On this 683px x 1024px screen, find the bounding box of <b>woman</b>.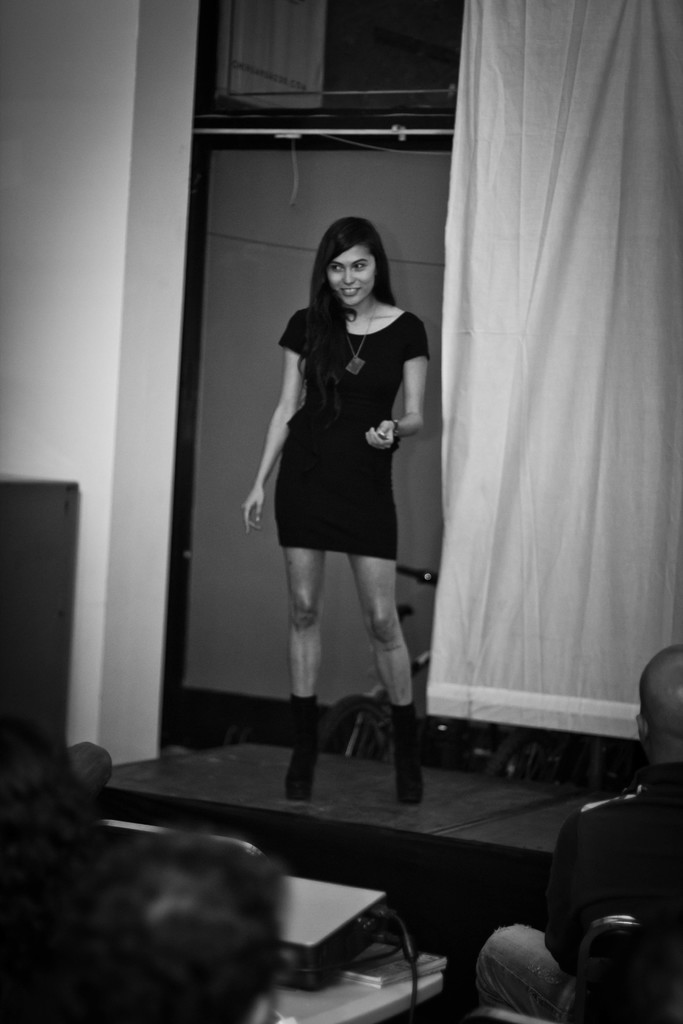
Bounding box: (247, 205, 447, 733).
